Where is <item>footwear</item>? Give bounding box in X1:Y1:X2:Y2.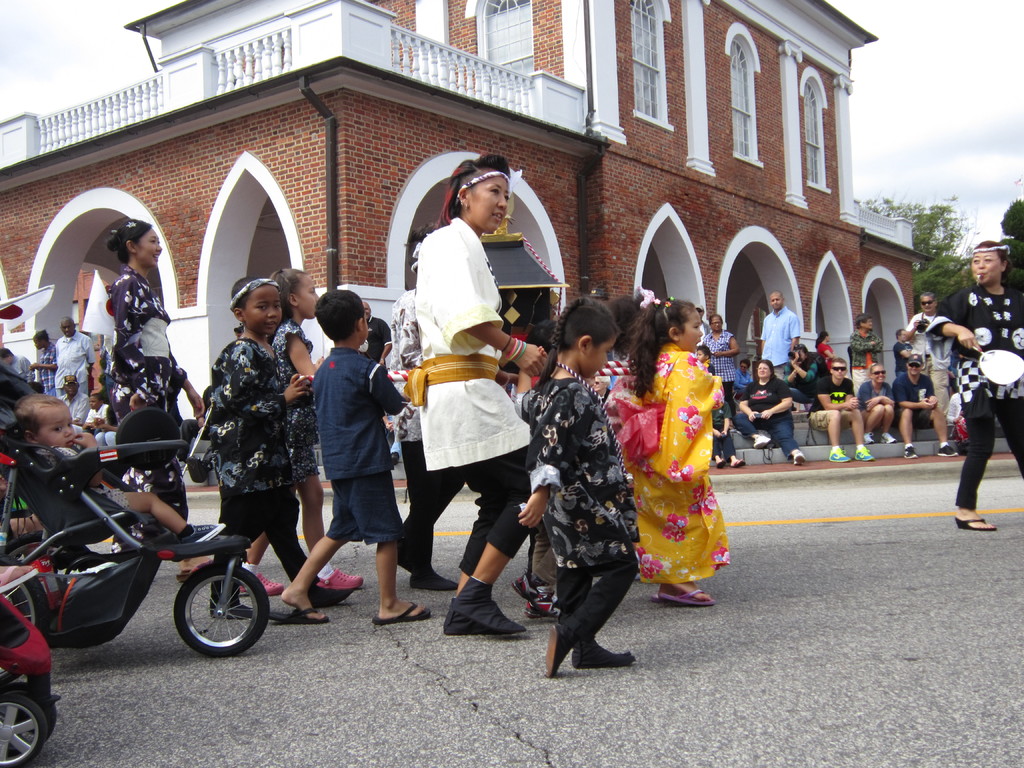
865:433:870:439.
